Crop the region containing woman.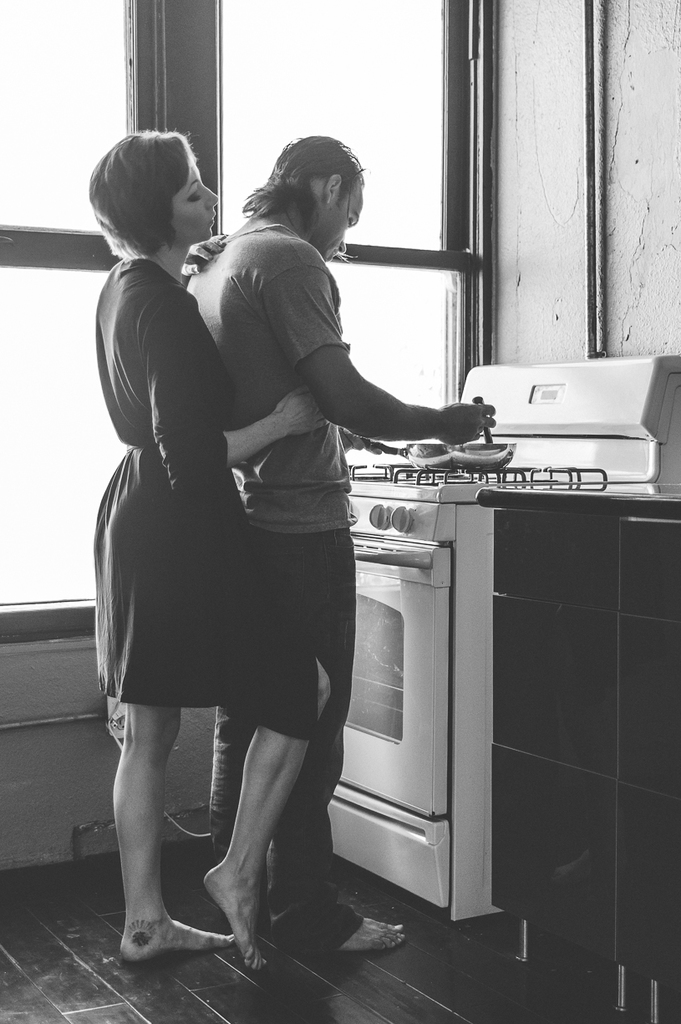
Crop region: bbox=(84, 113, 336, 974).
